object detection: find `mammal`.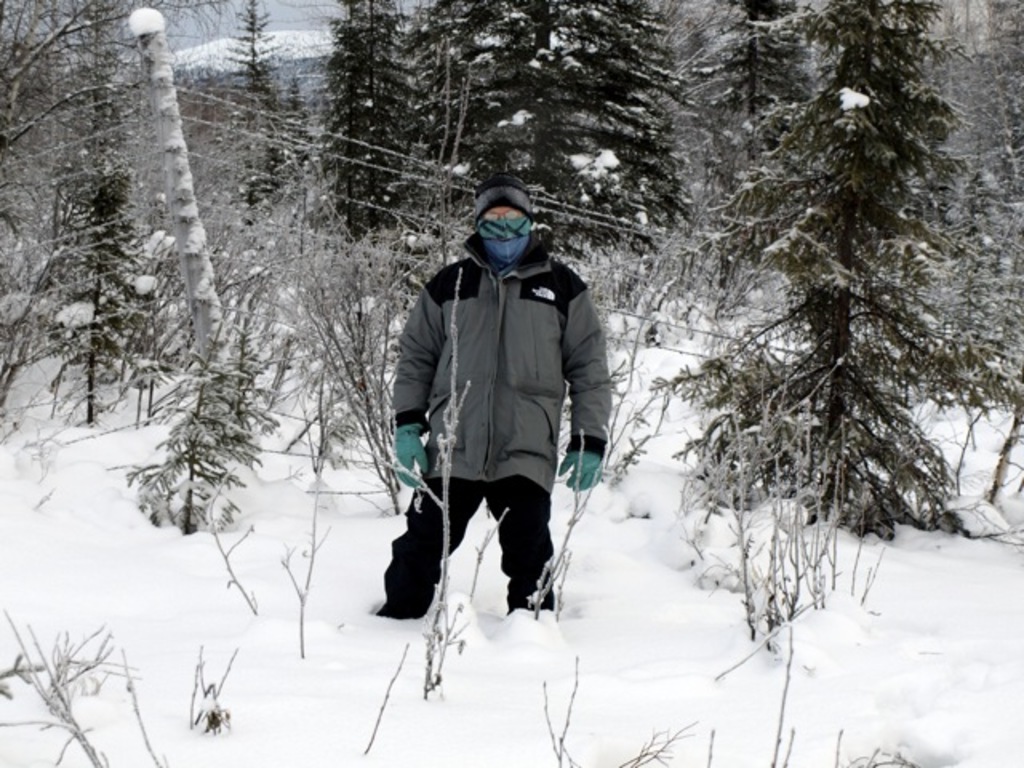
381/168/614/619.
